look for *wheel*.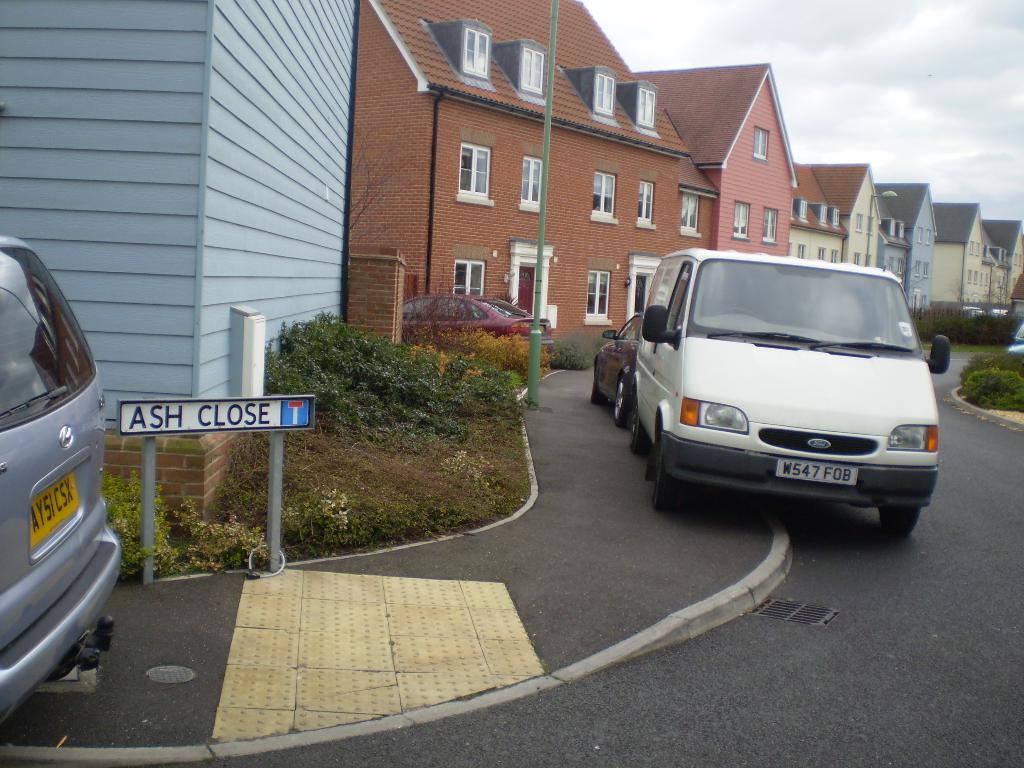
Found: <bbox>593, 376, 605, 404</bbox>.
